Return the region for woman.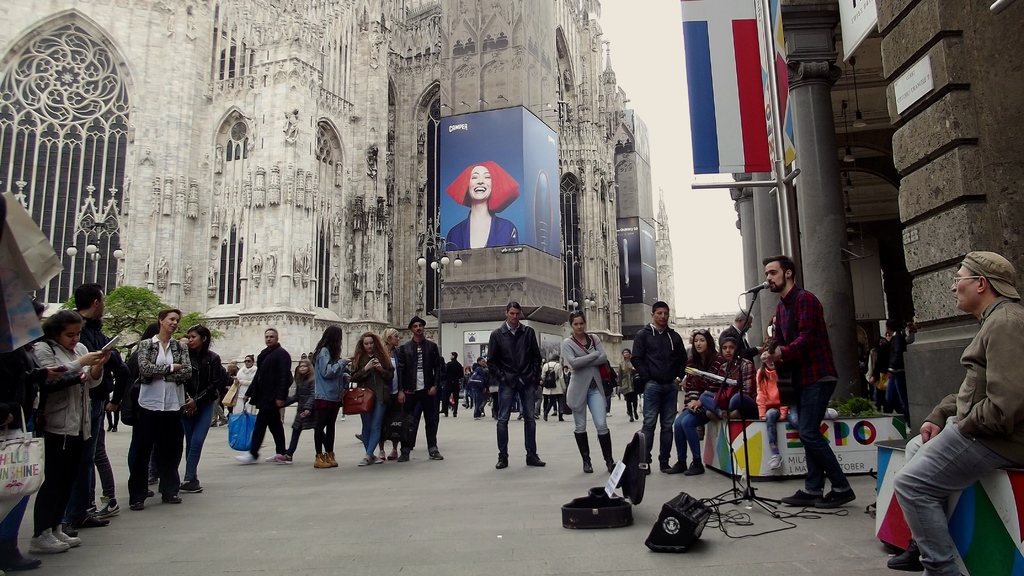
[x1=351, y1=331, x2=396, y2=466].
